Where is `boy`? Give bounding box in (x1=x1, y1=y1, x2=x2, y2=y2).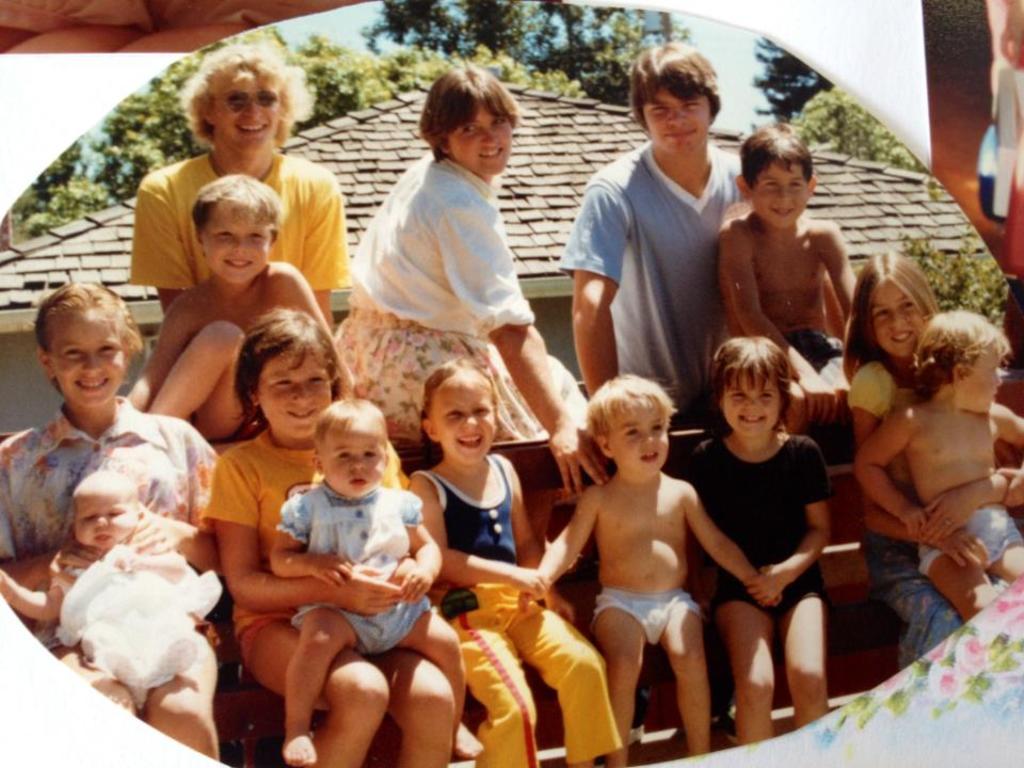
(x1=559, y1=37, x2=748, y2=402).
